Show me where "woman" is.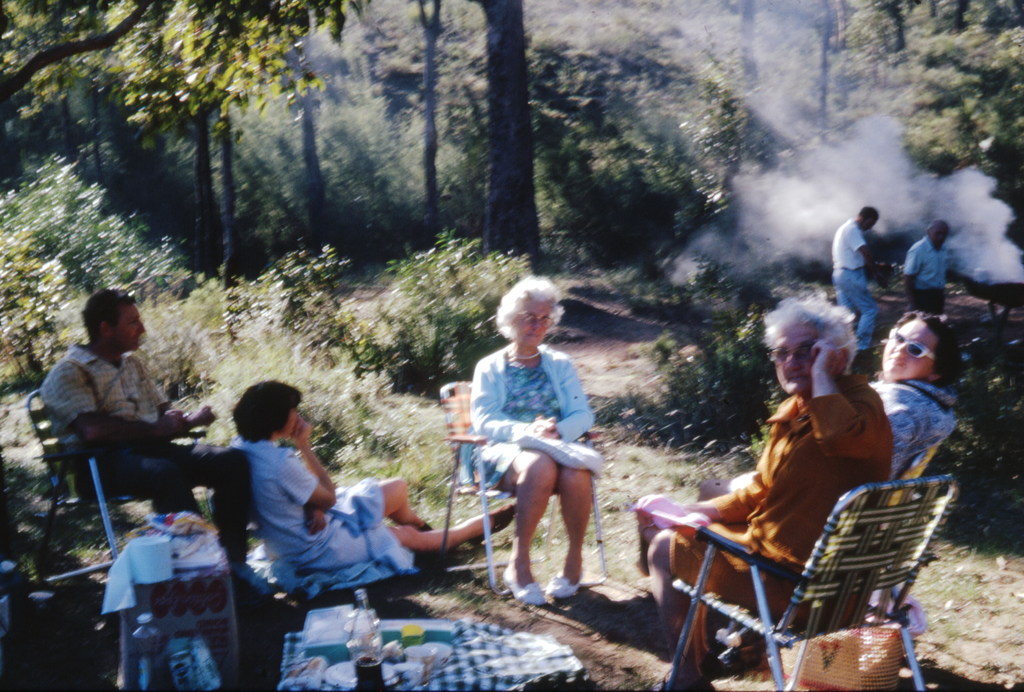
"woman" is at x1=470, y1=281, x2=620, y2=628.
